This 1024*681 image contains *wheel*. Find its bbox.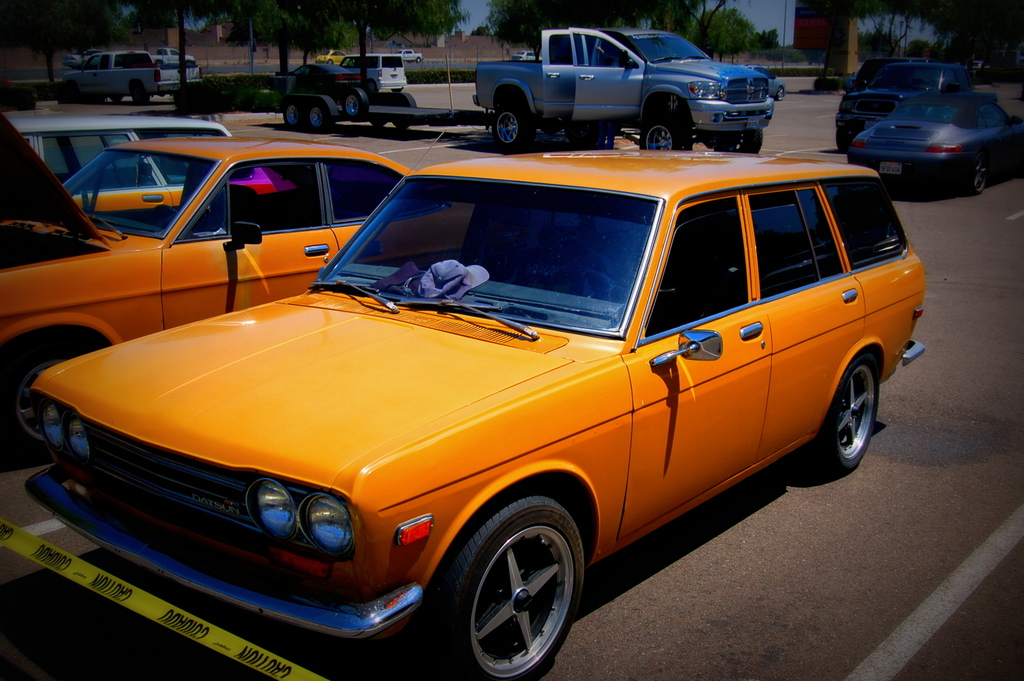
box=[132, 77, 154, 104].
